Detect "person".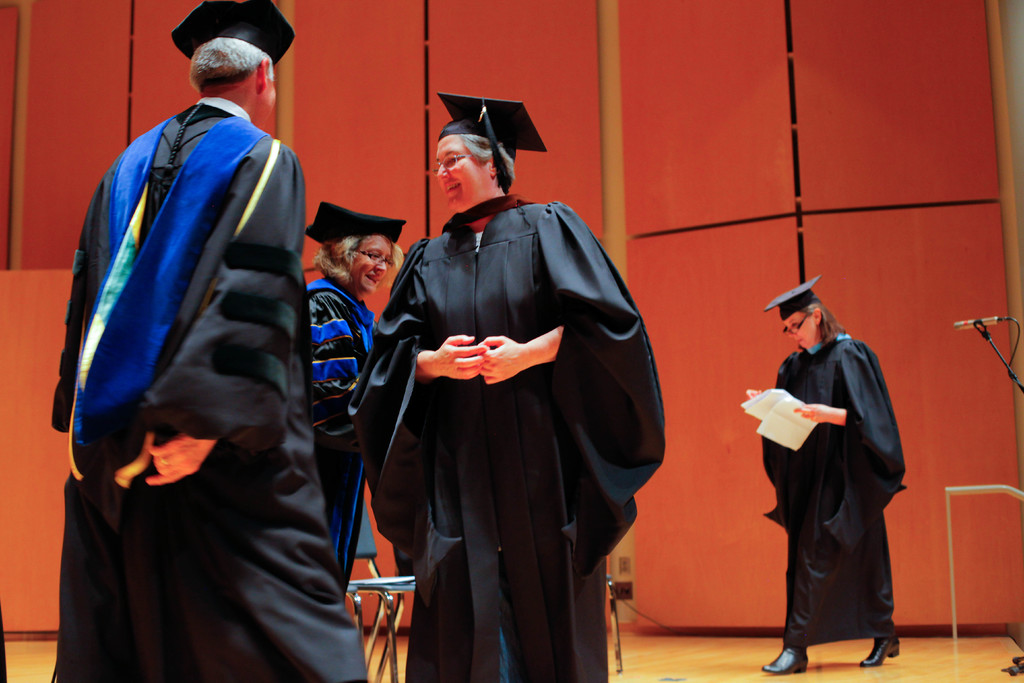
Detected at [x1=307, y1=202, x2=406, y2=588].
